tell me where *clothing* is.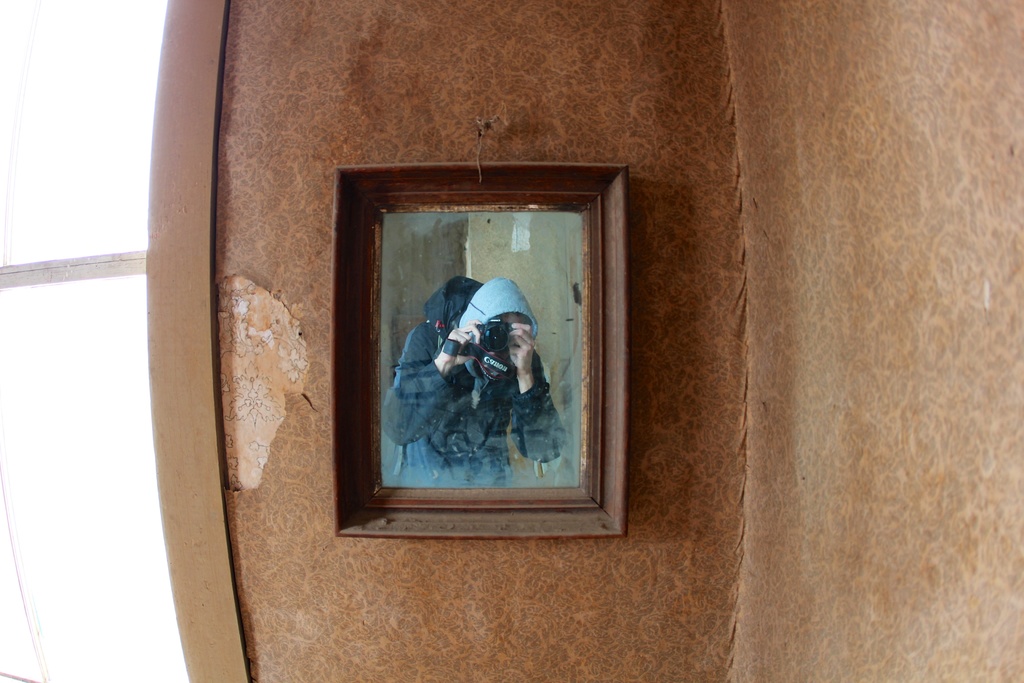
*clothing* is at detection(380, 271, 569, 486).
